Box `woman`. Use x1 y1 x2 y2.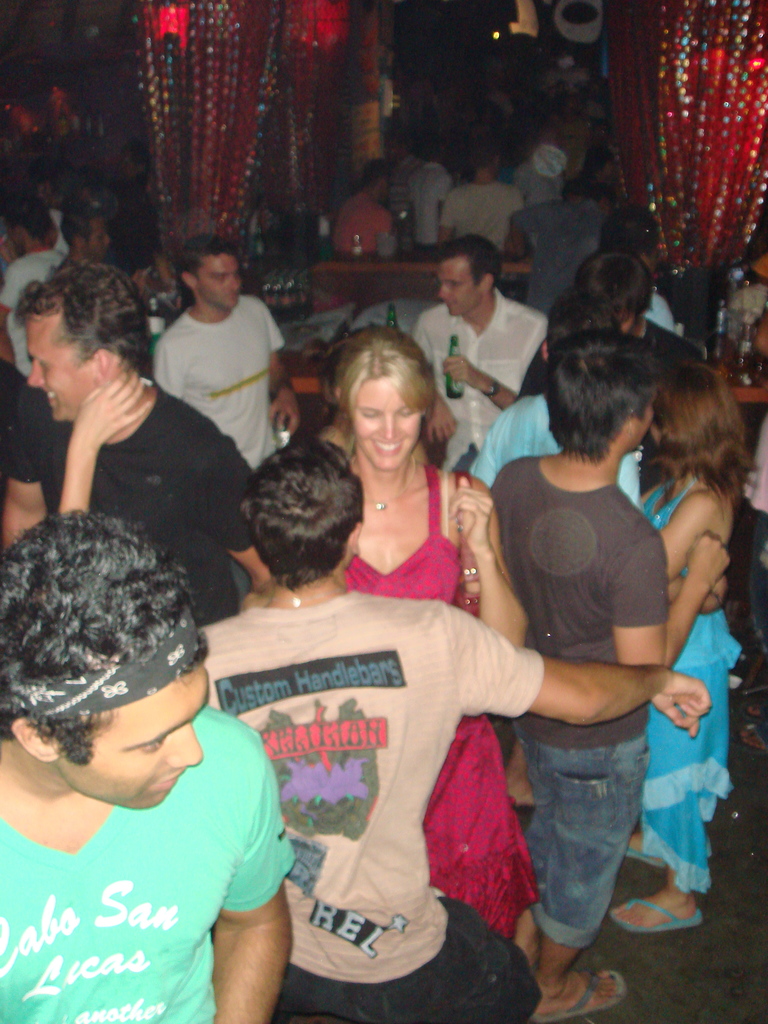
619 362 752 932.
